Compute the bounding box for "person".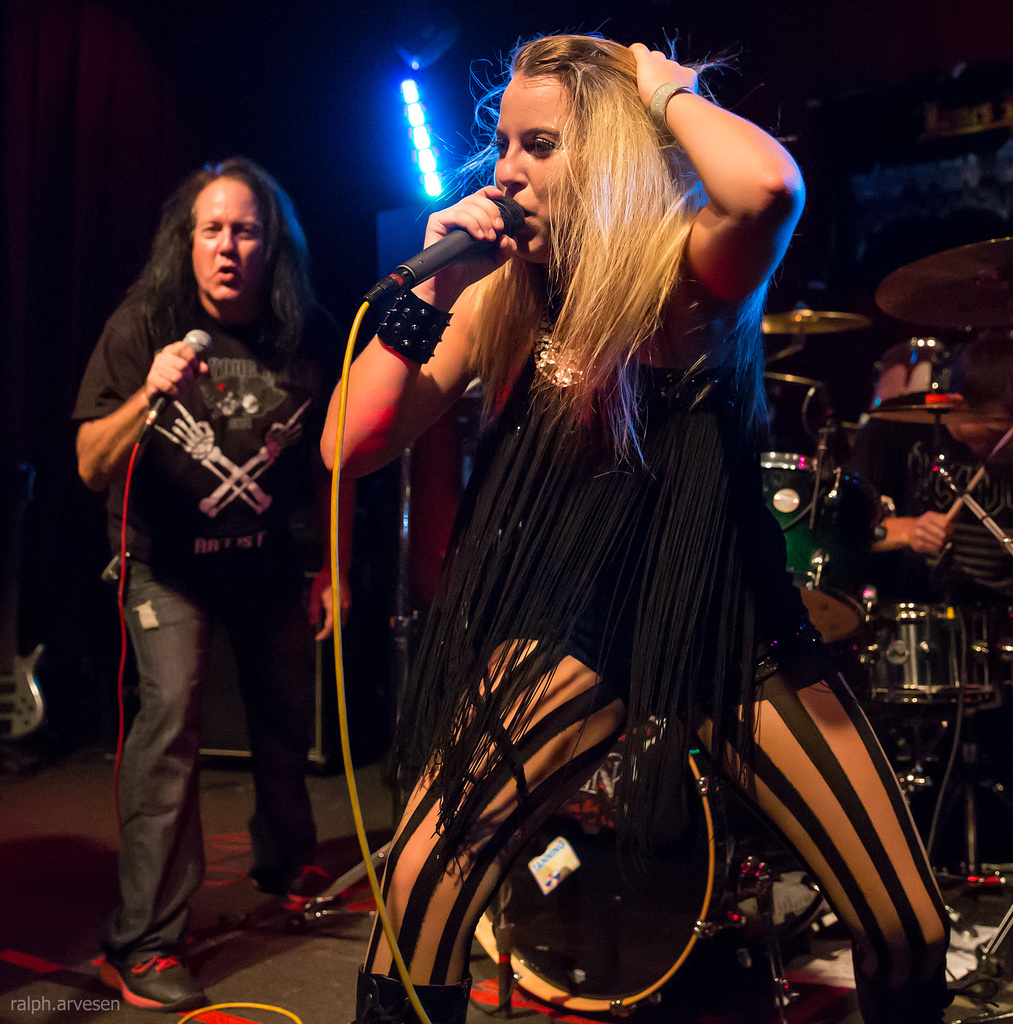
crop(819, 344, 1012, 772).
